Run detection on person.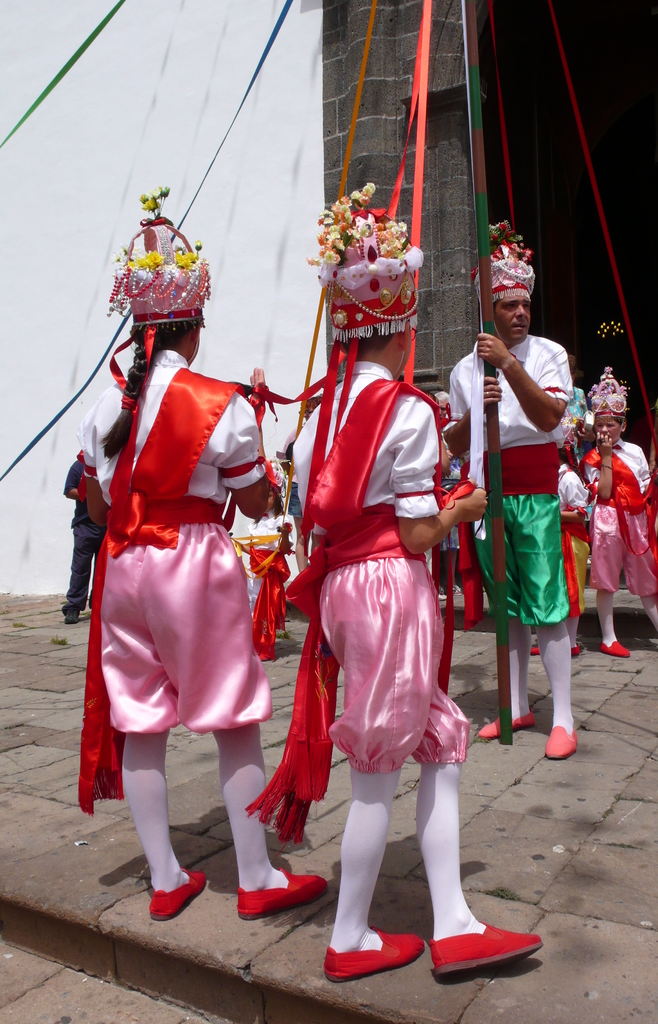
Result: (469,273,593,775).
